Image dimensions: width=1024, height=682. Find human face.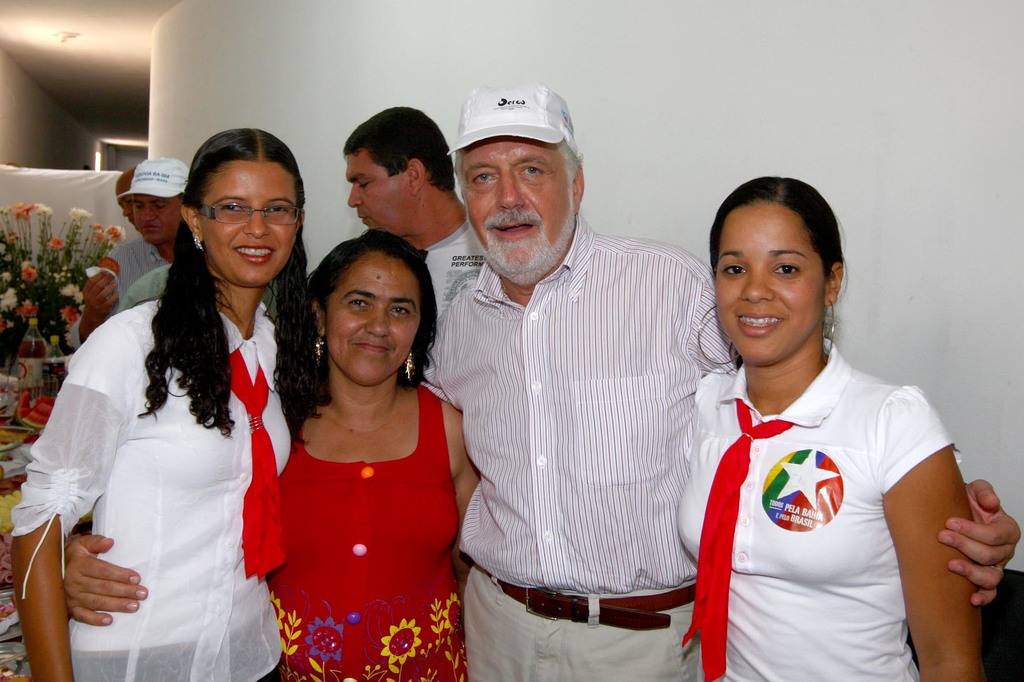
321, 251, 420, 386.
